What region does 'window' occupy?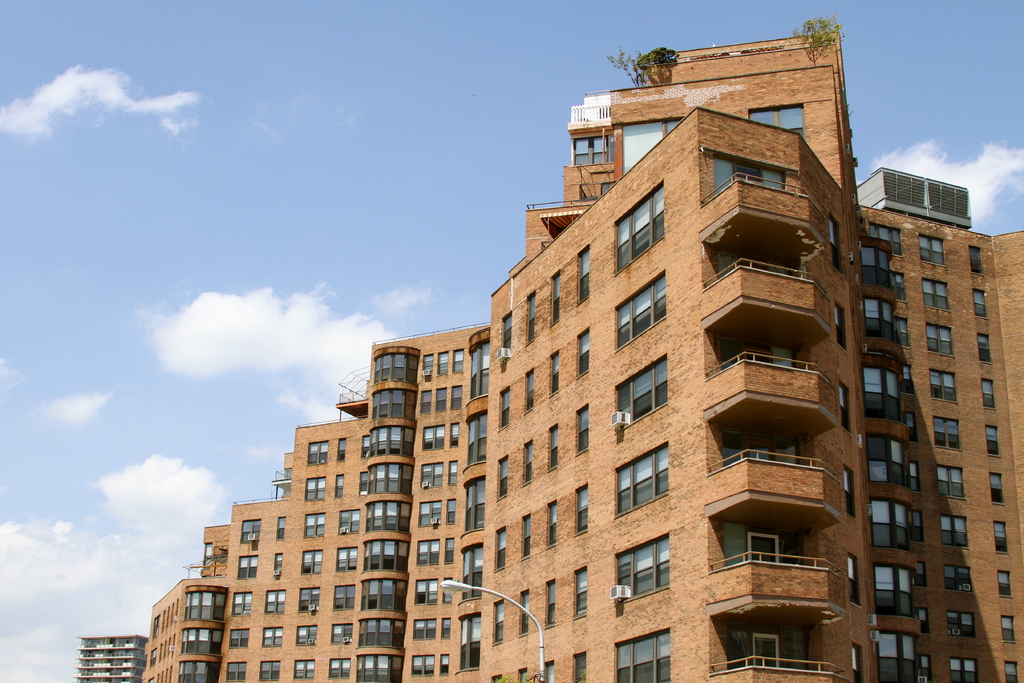
<bbox>260, 661, 282, 682</bbox>.
